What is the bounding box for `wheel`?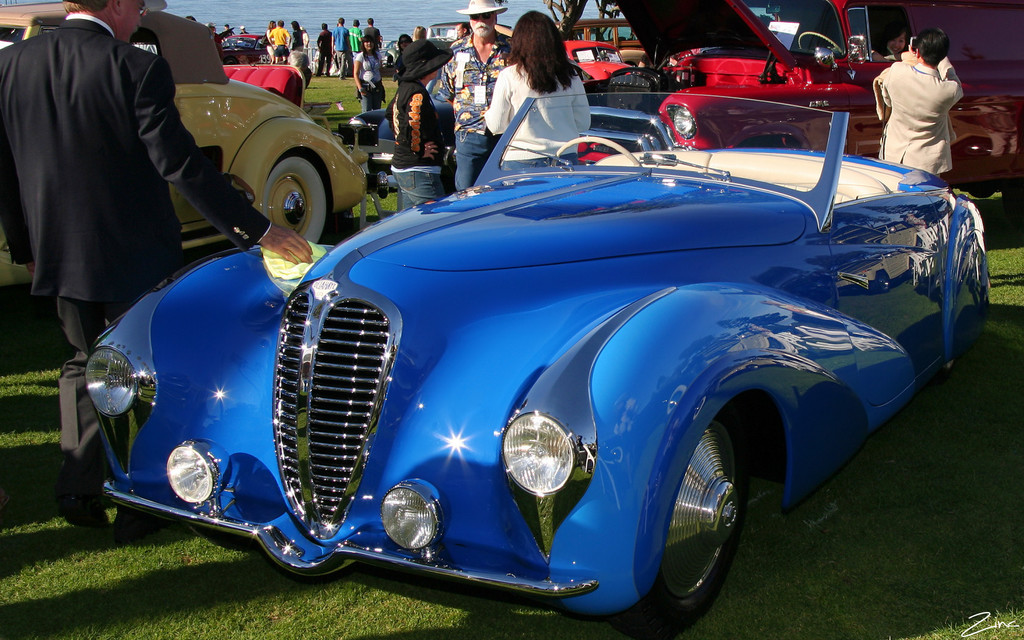
937:361:957:380.
